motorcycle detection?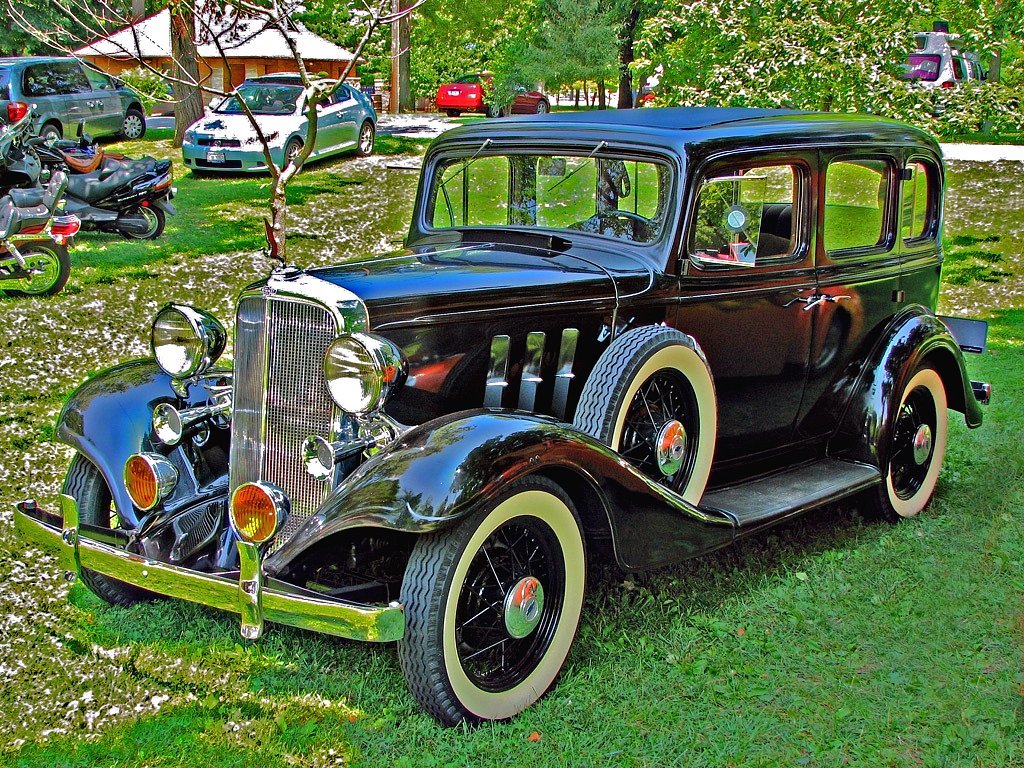
<box>45,113,179,258</box>
